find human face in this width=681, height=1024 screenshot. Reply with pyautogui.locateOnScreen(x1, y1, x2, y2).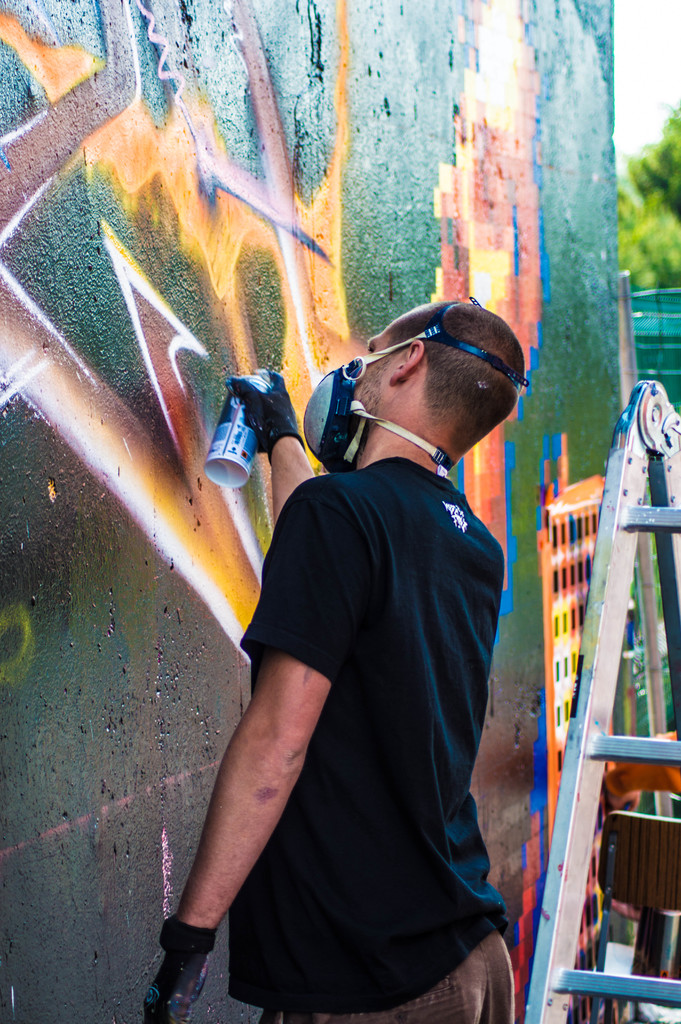
pyautogui.locateOnScreen(350, 324, 387, 420).
